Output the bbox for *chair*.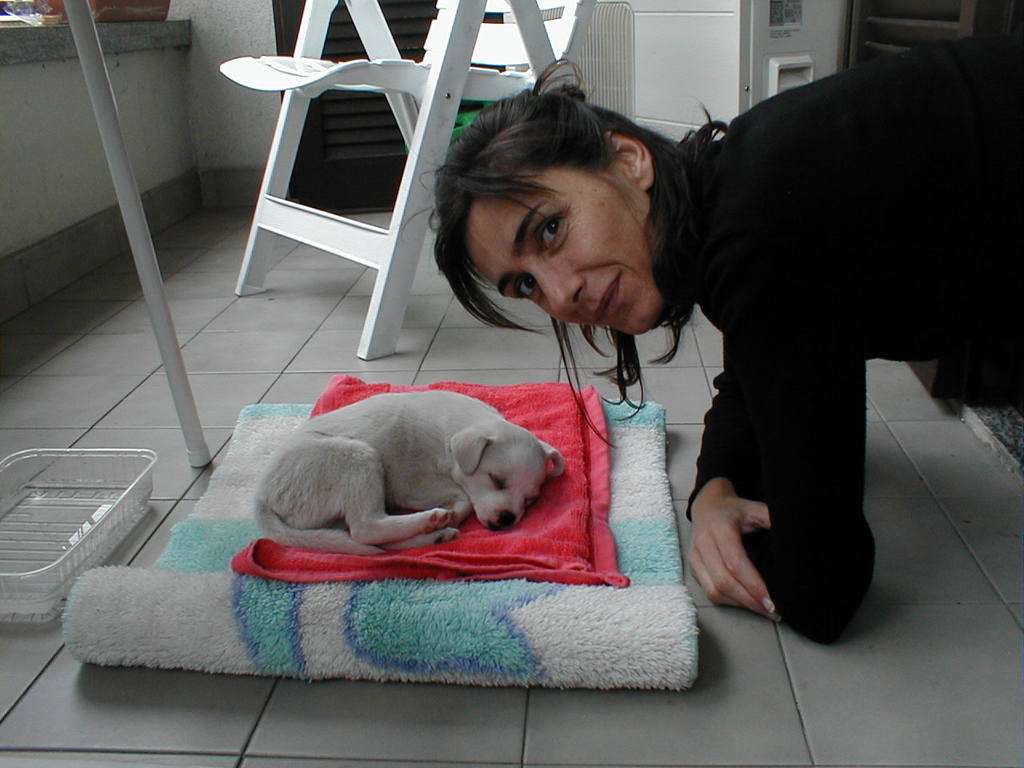
pyautogui.locateOnScreen(219, 0, 598, 362).
